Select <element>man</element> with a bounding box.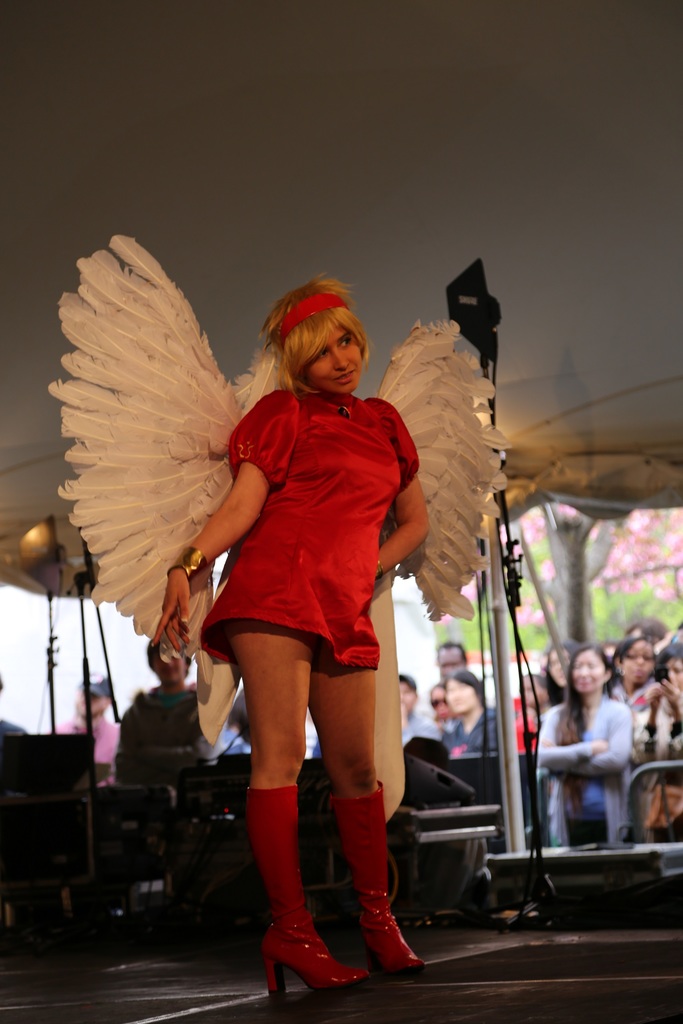
436/643/468/678.
